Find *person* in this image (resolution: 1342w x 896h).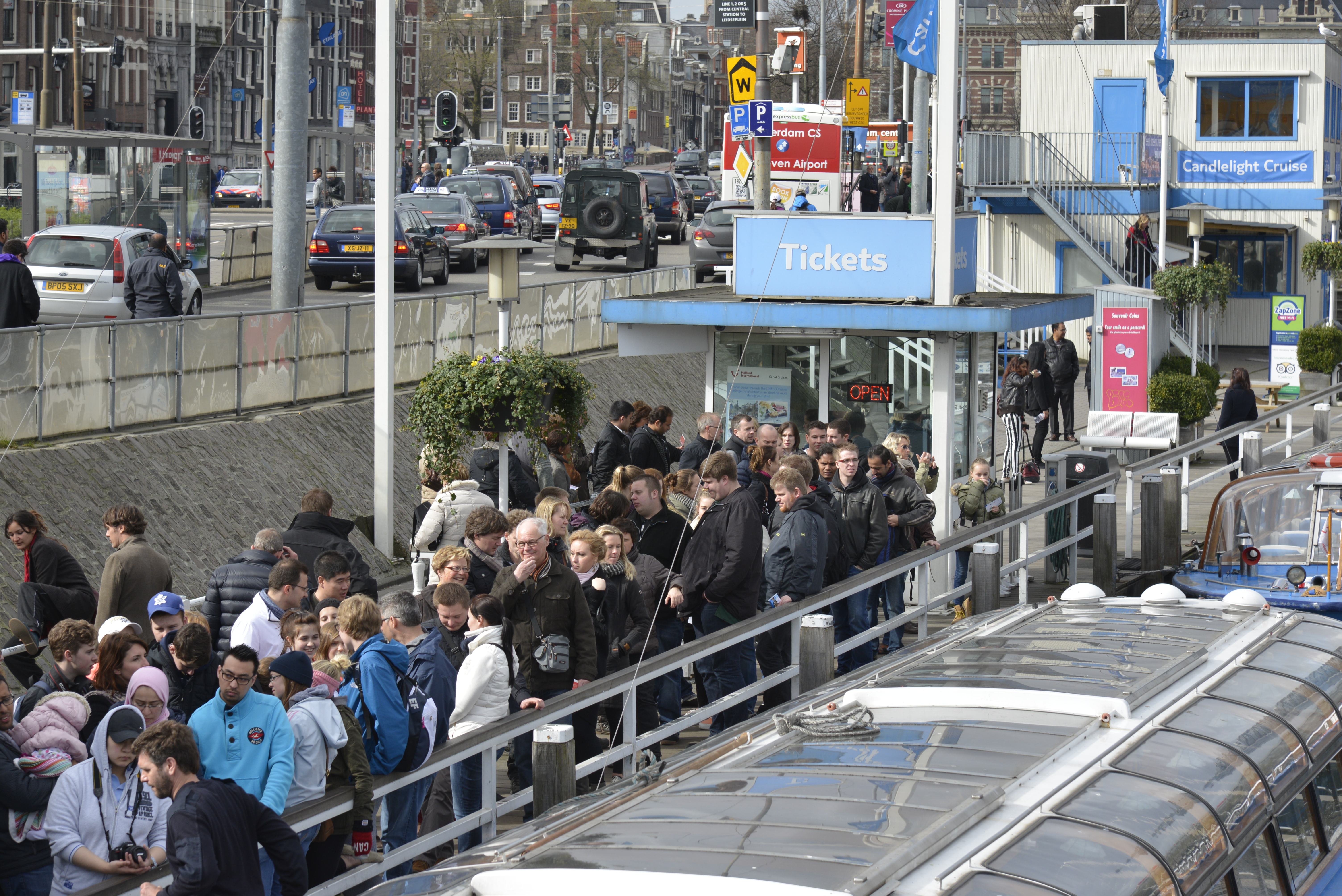
bbox=[228, 73, 236, 104].
